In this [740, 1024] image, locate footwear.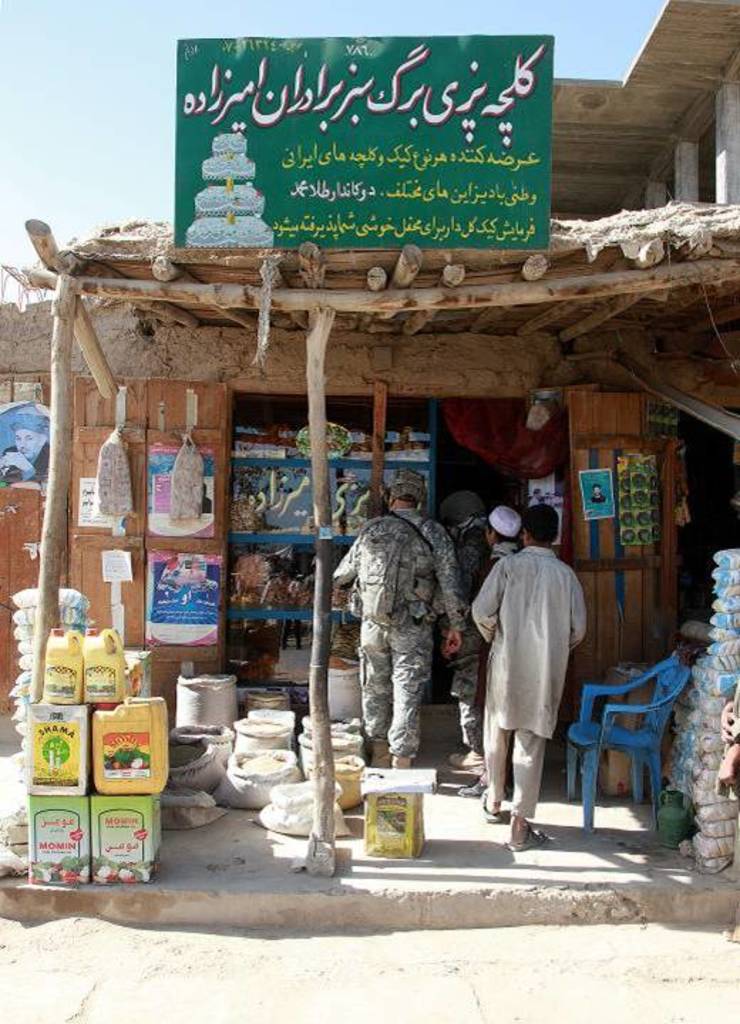
Bounding box: {"left": 500, "top": 823, "right": 544, "bottom": 850}.
